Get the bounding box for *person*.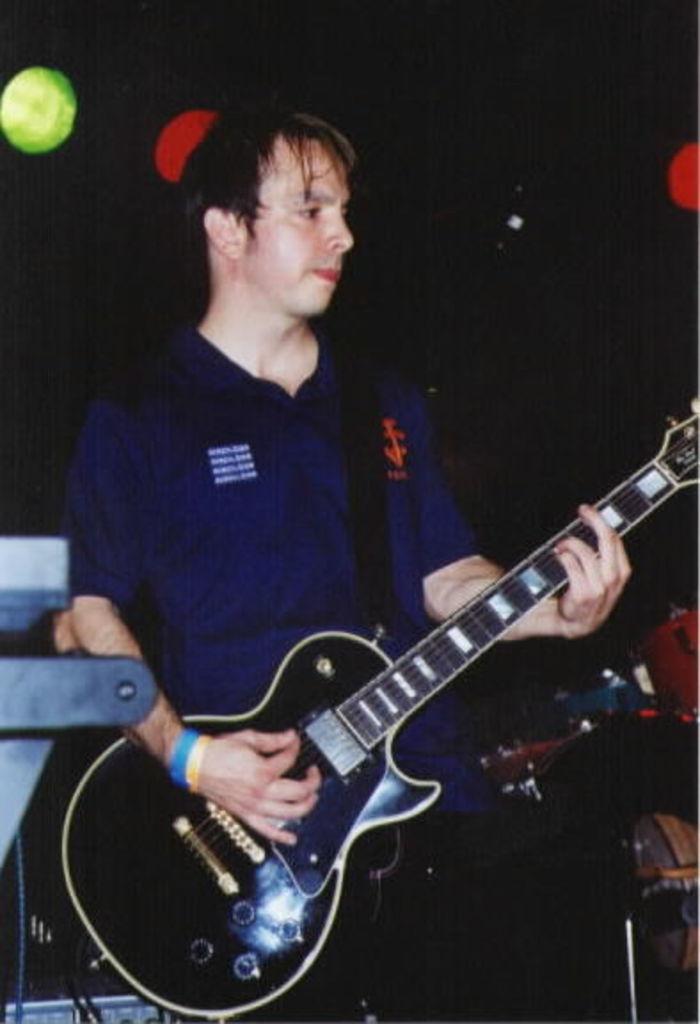
[x1=115, y1=229, x2=618, y2=1023].
